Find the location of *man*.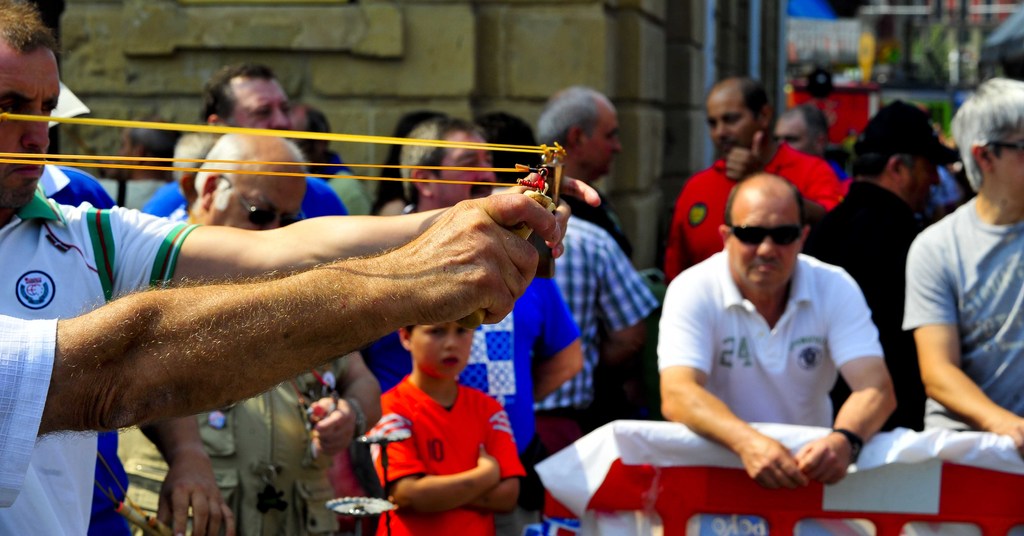
Location: x1=0 y1=0 x2=600 y2=535.
